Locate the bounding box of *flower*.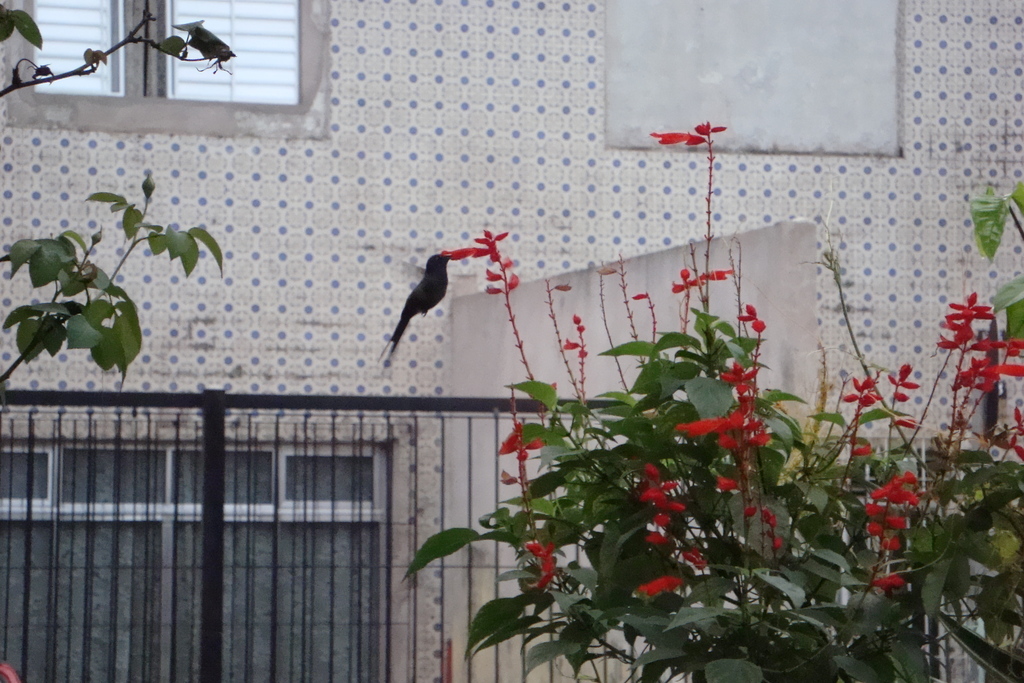
Bounding box: locate(561, 336, 581, 355).
